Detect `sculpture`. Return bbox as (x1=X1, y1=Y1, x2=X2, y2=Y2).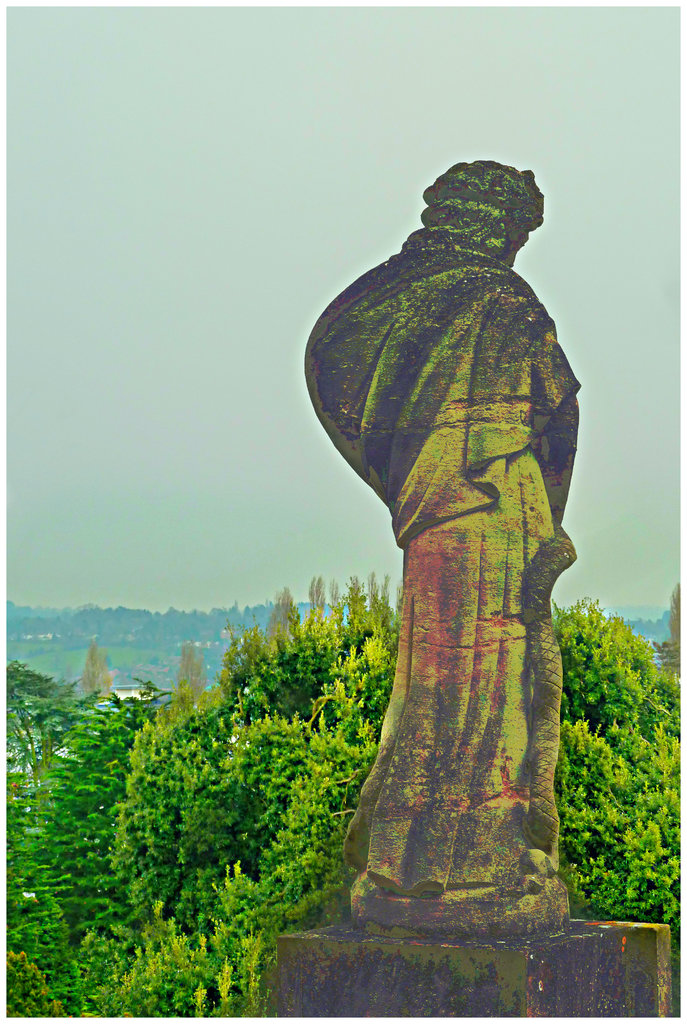
(x1=309, y1=77, x2=586, y2=977).
